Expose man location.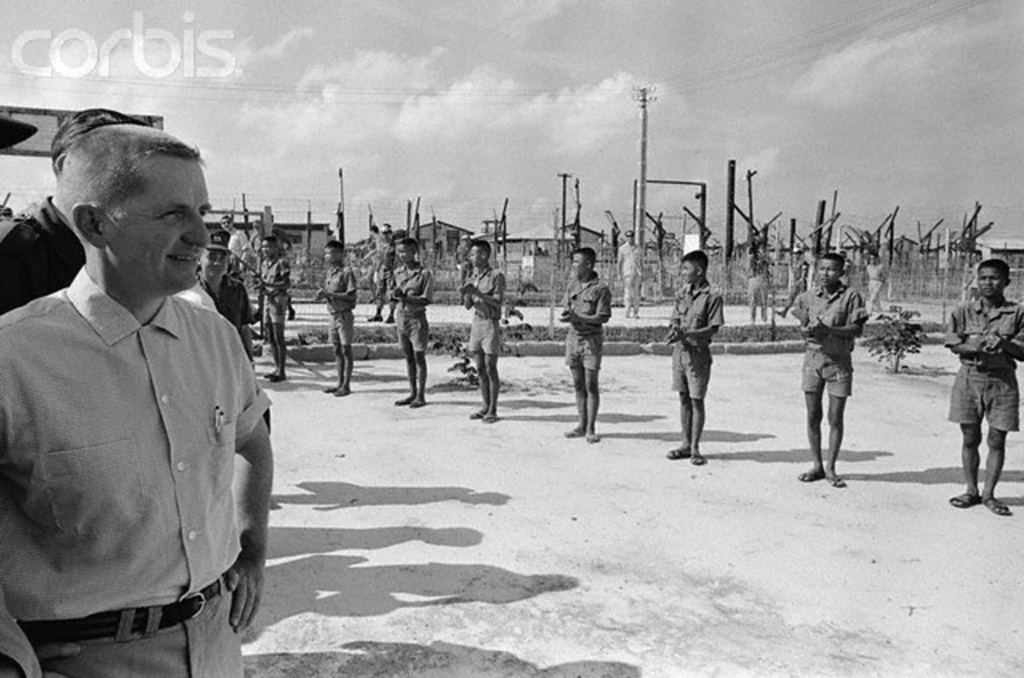
Exposed at locate(775, 247, 808, 318).
